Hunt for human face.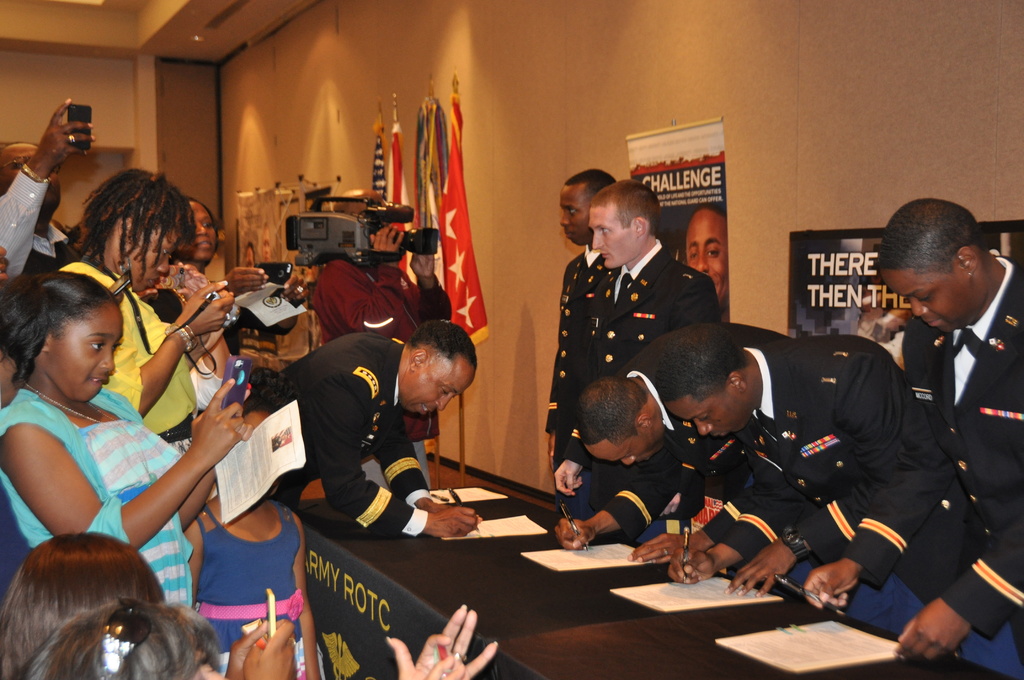
Hunted down at (664,393,757,438).
